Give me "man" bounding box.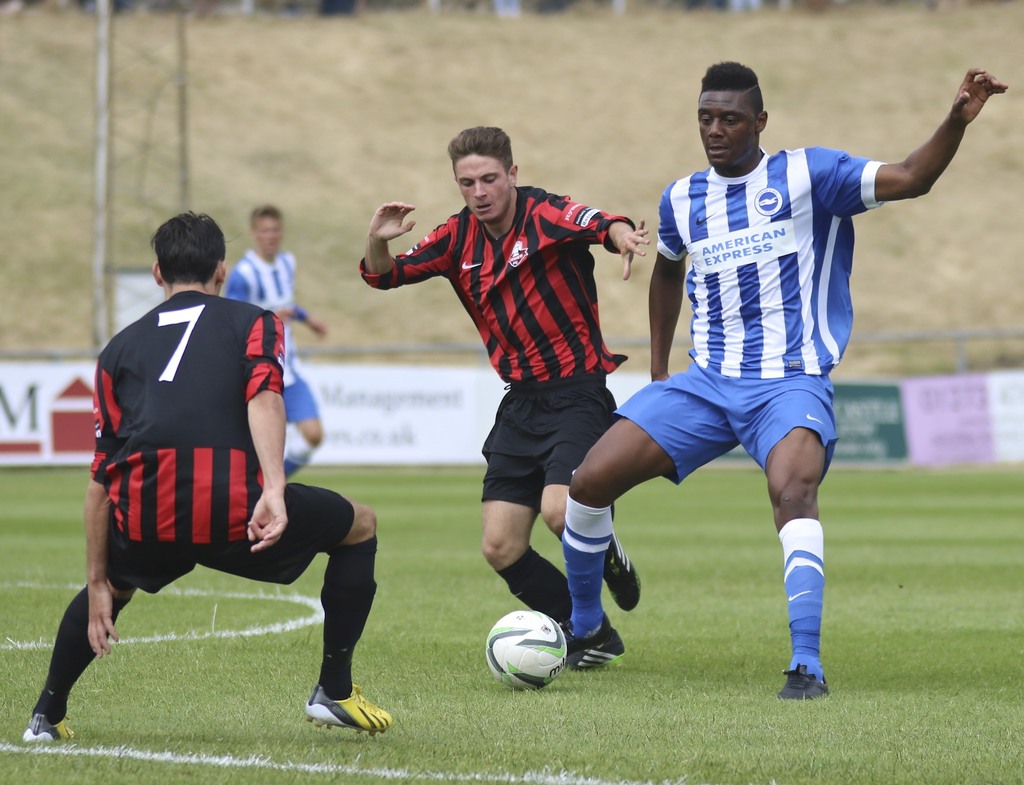
l=358, t=126, r=654, b=627.
